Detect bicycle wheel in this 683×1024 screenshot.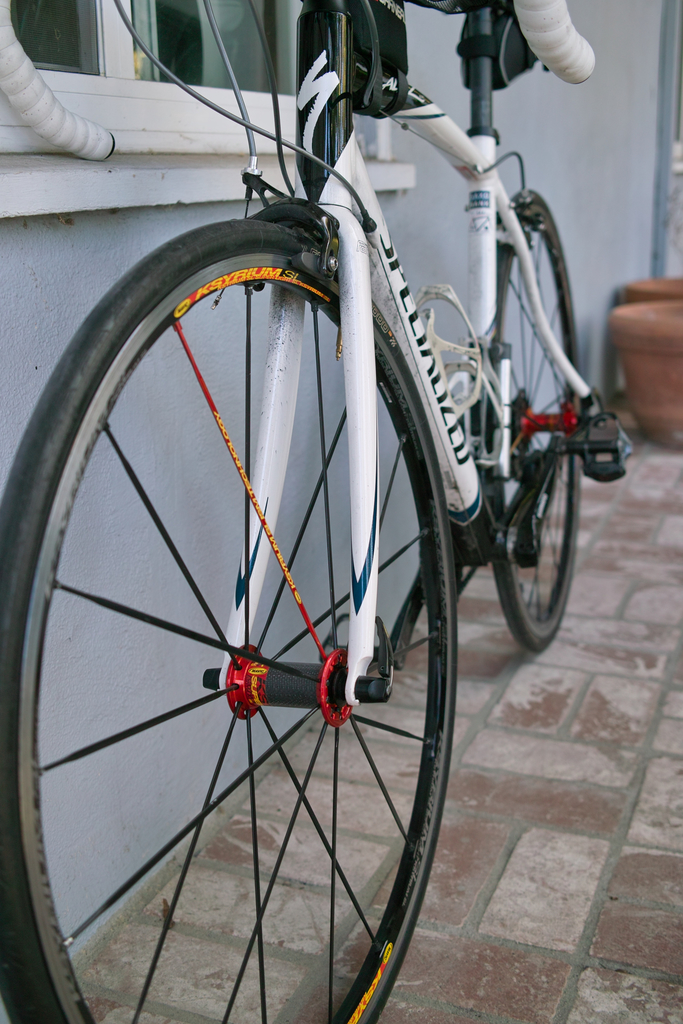
Detection: 475, 180, 582, 653.
